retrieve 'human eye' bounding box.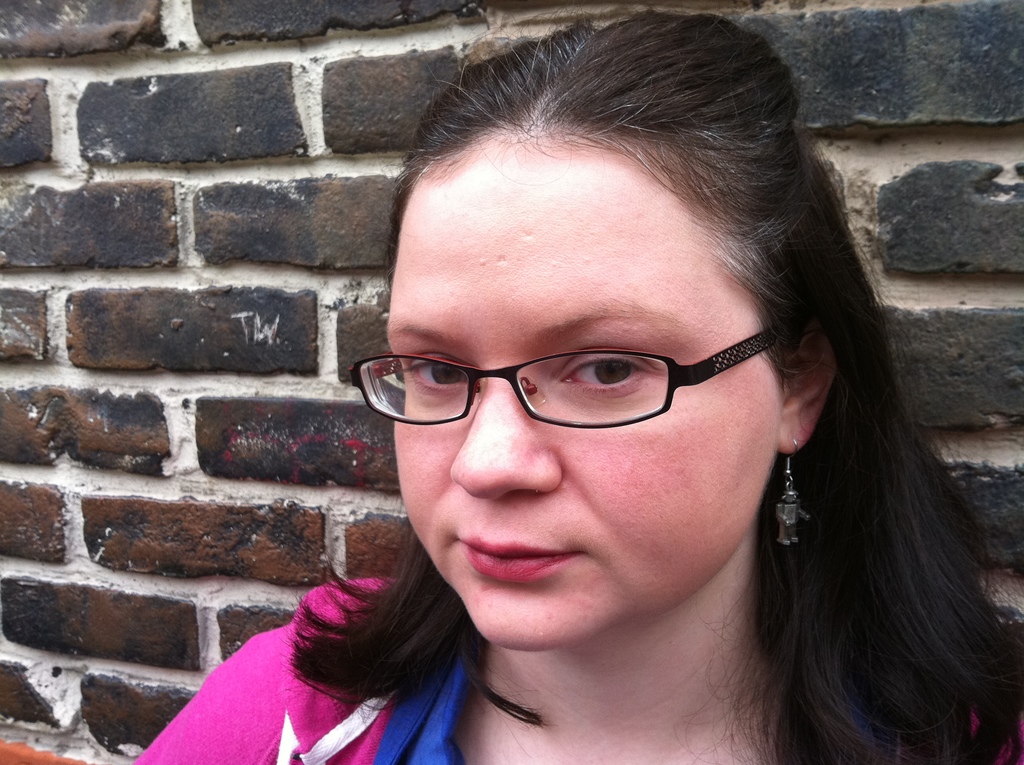
Bounding box: 392:358:481:396.
